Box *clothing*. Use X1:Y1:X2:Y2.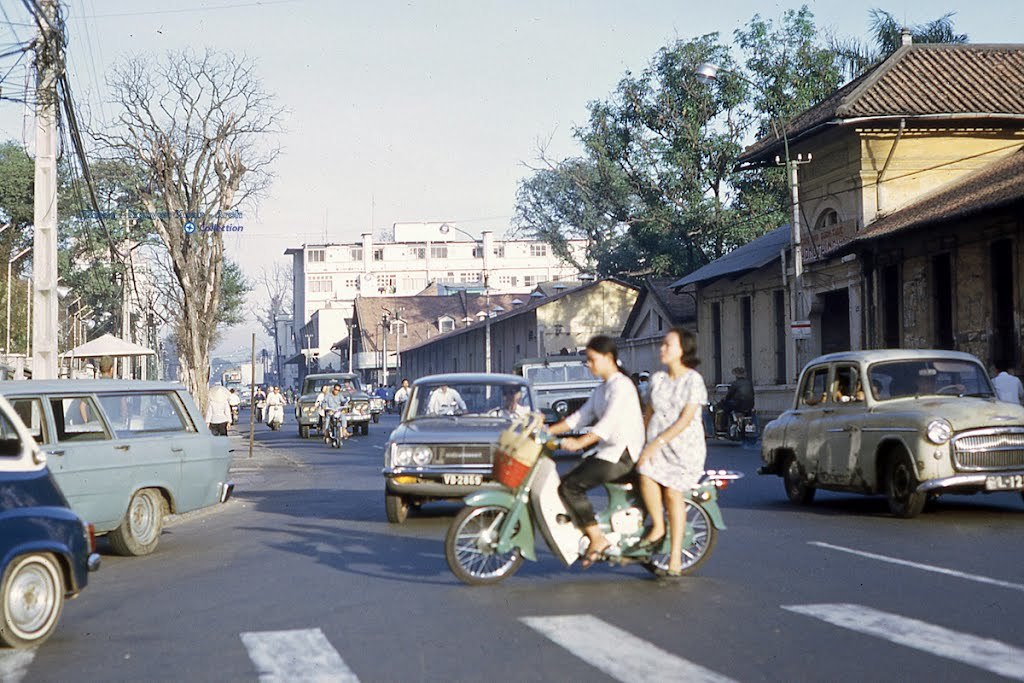
228:395:240:415.
